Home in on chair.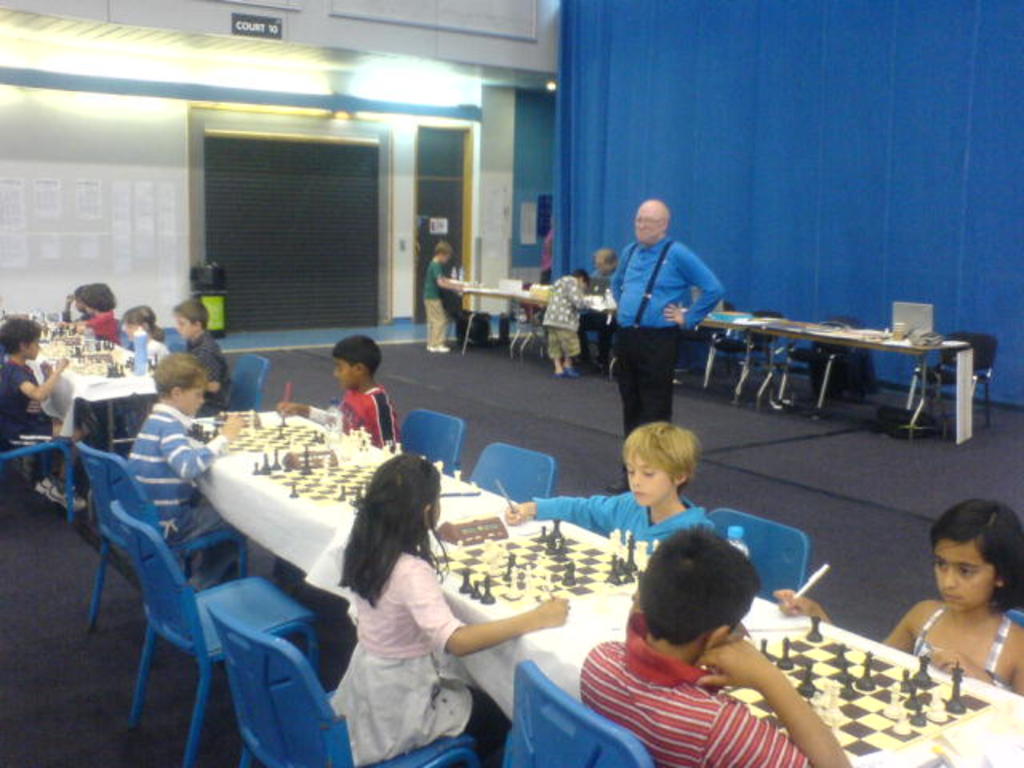
Homed in at [160, 333, 181, 355].
